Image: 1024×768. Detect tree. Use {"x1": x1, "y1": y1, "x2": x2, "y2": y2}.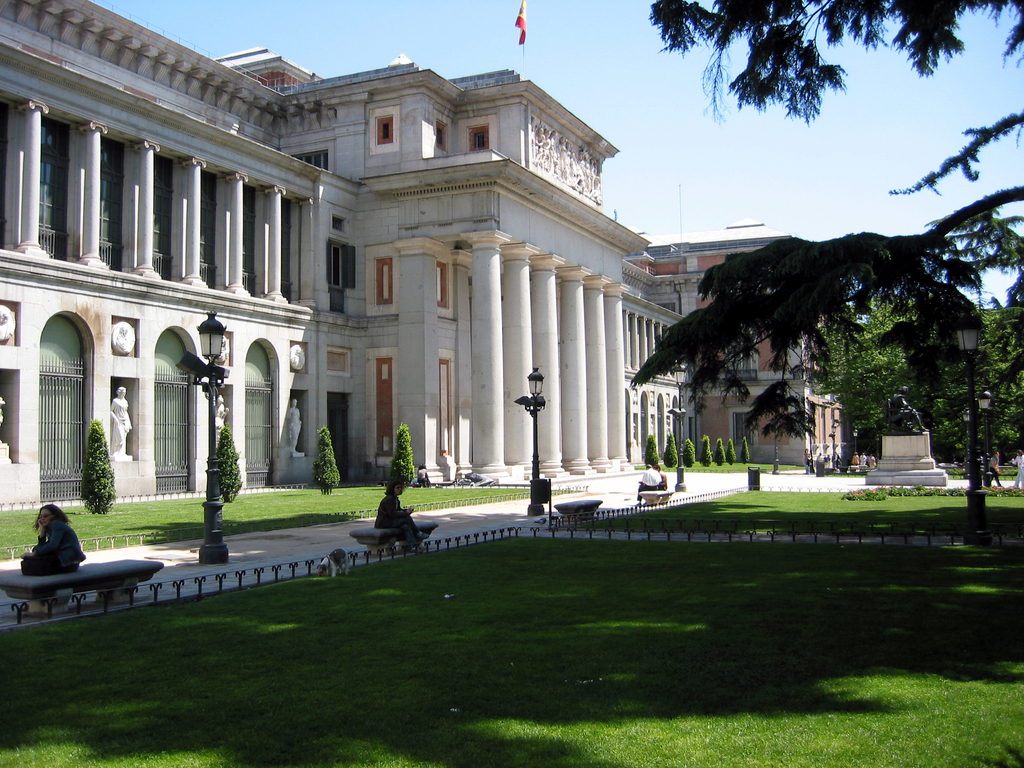
{"x1": 80, "y1": 420, "x2": 115, "y2": 515}.
